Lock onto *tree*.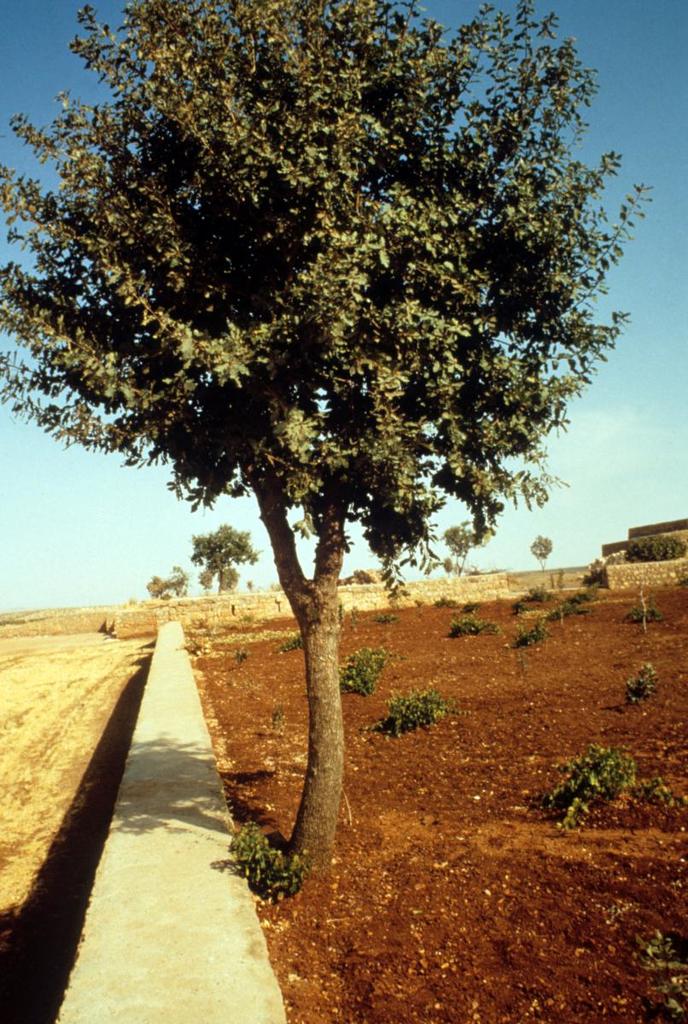
Locked: {"x1": 167, "y1": 561, "x2": 188, "y2": 596}.
